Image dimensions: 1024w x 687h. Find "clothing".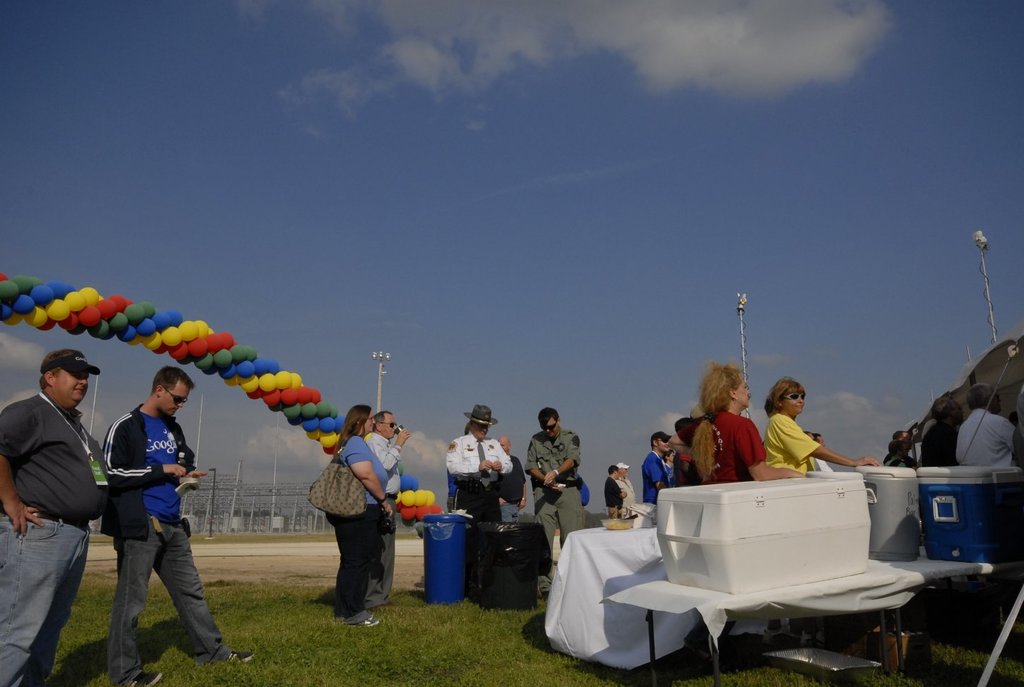
686:401:769:483.
